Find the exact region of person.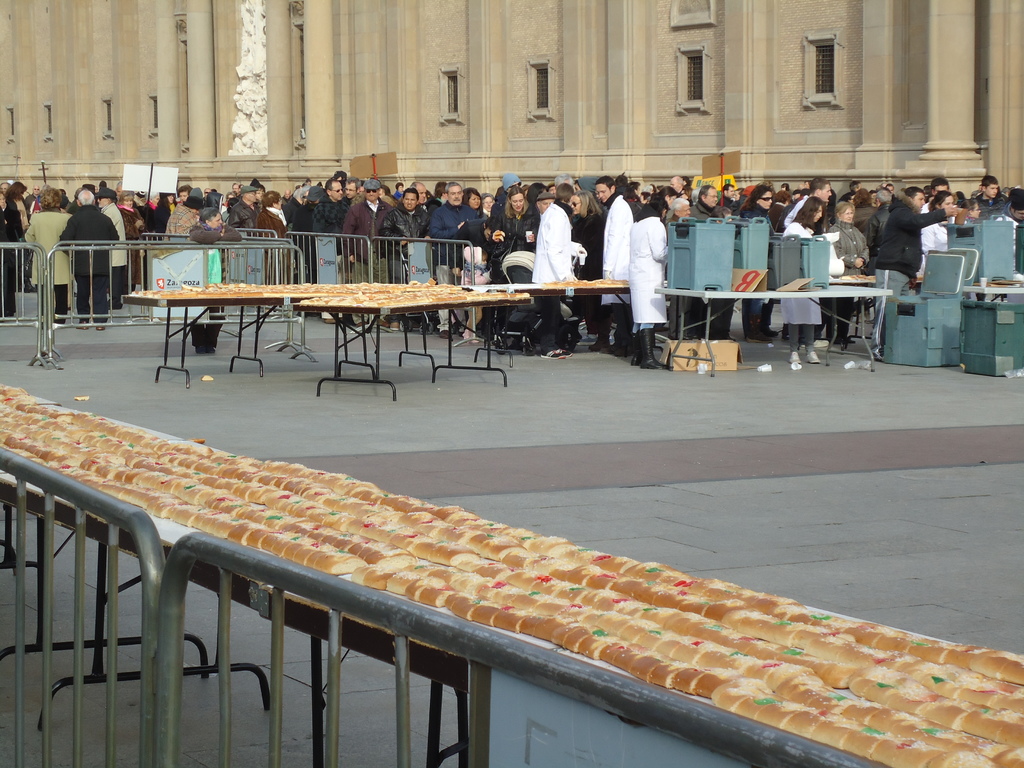
Exact region: 222, 182, 275, 242.
